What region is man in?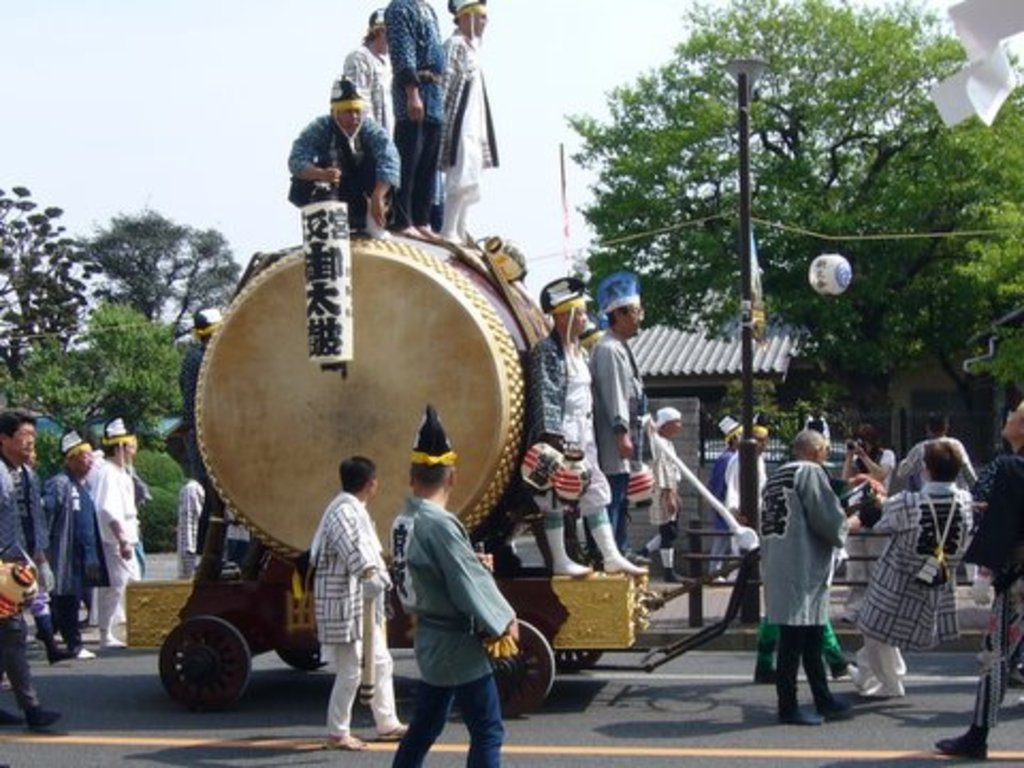
box(85, 414, 139, 649).
